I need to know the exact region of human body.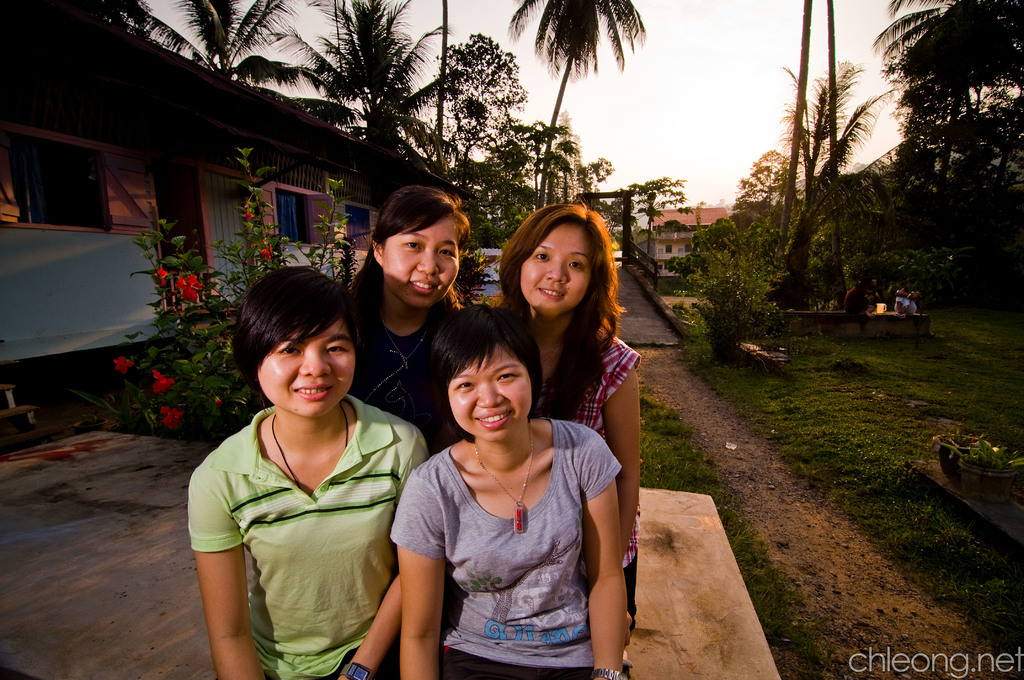
Region: (x1=189, y1=403, x2=429, y2=679).
